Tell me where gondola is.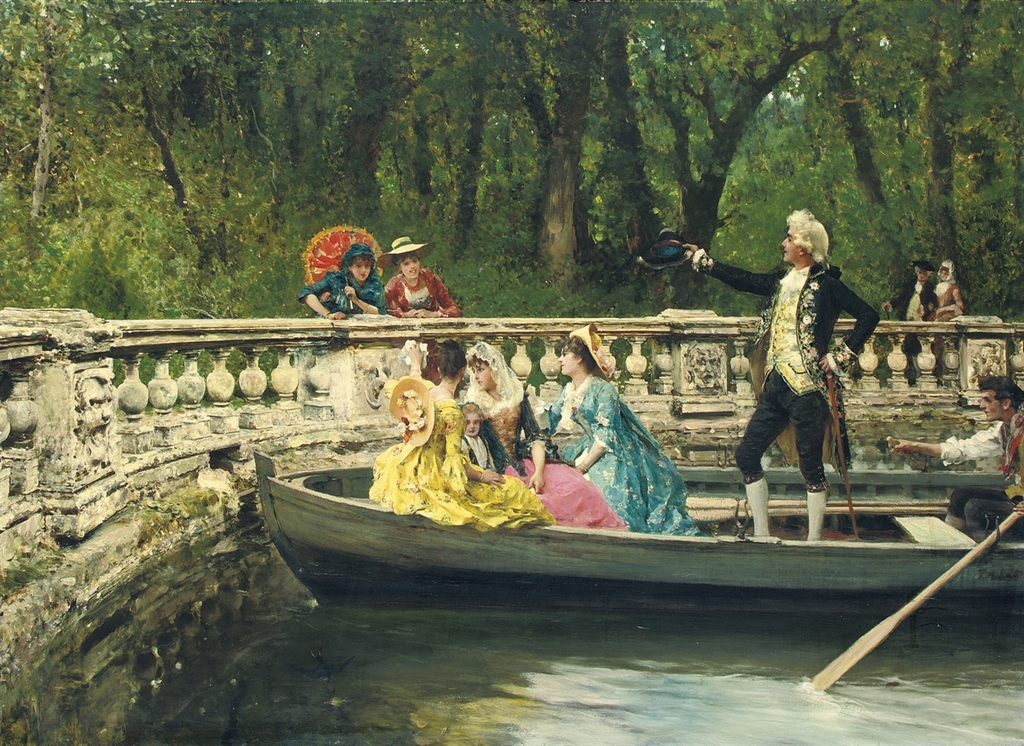
gondola is at x1=228, y1=396, x2=993, y2=635.
